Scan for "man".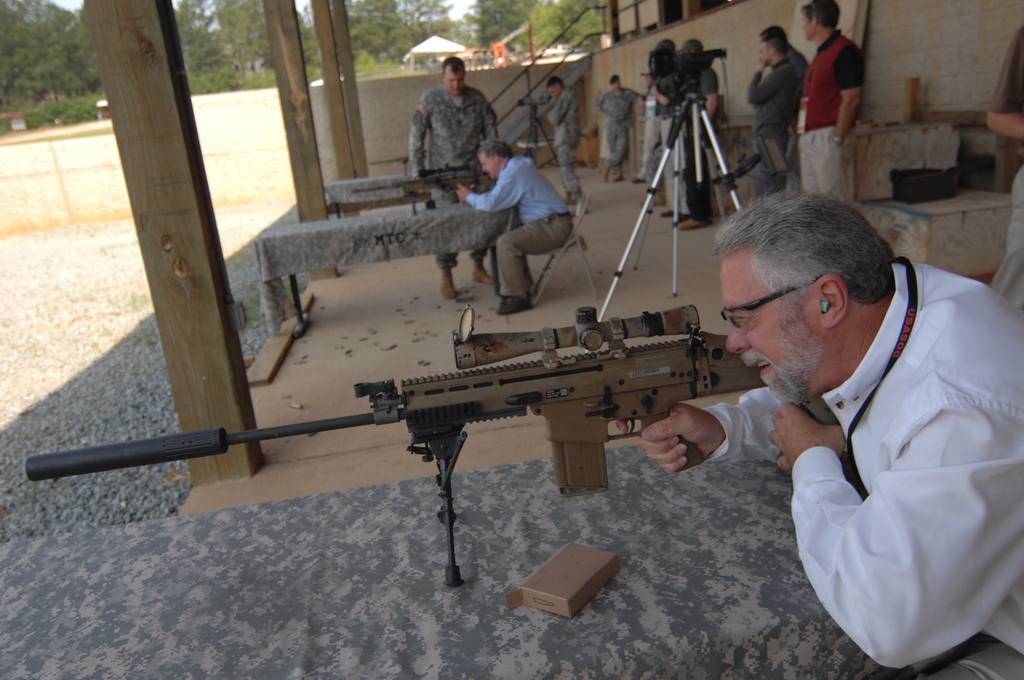
Scan result: 457,137,572,312.
